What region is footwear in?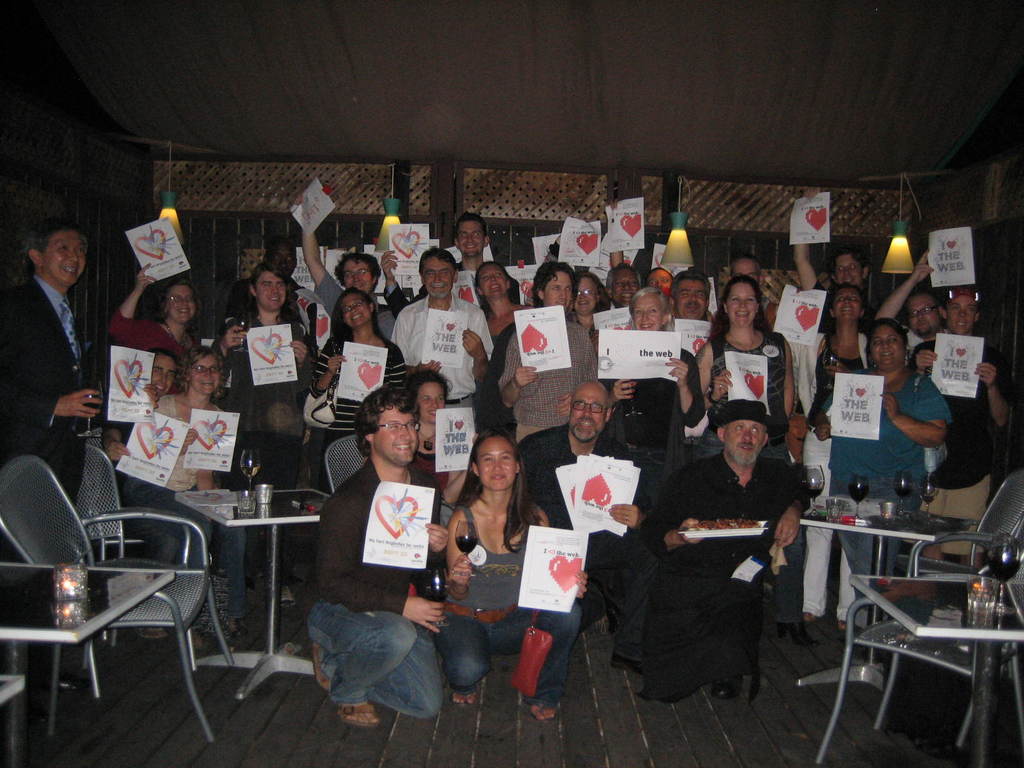
(x1=806, y1=611, x2=820, y2=625).
